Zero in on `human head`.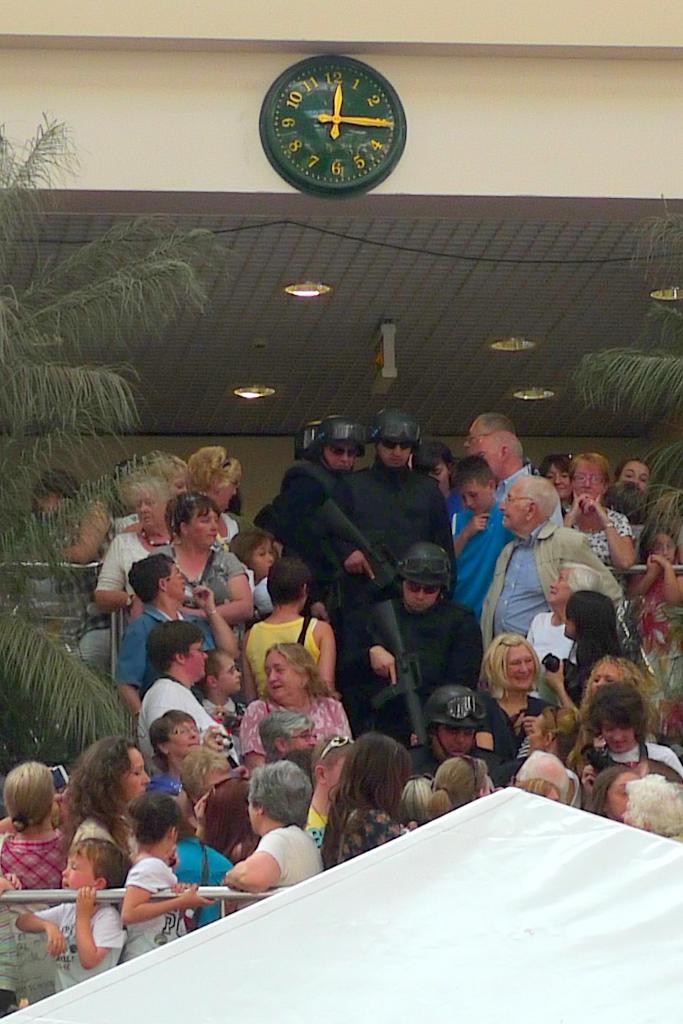
Zeroed in: {"x1": 481, "y1": 633, "x2": 541, "y2": 696}.
